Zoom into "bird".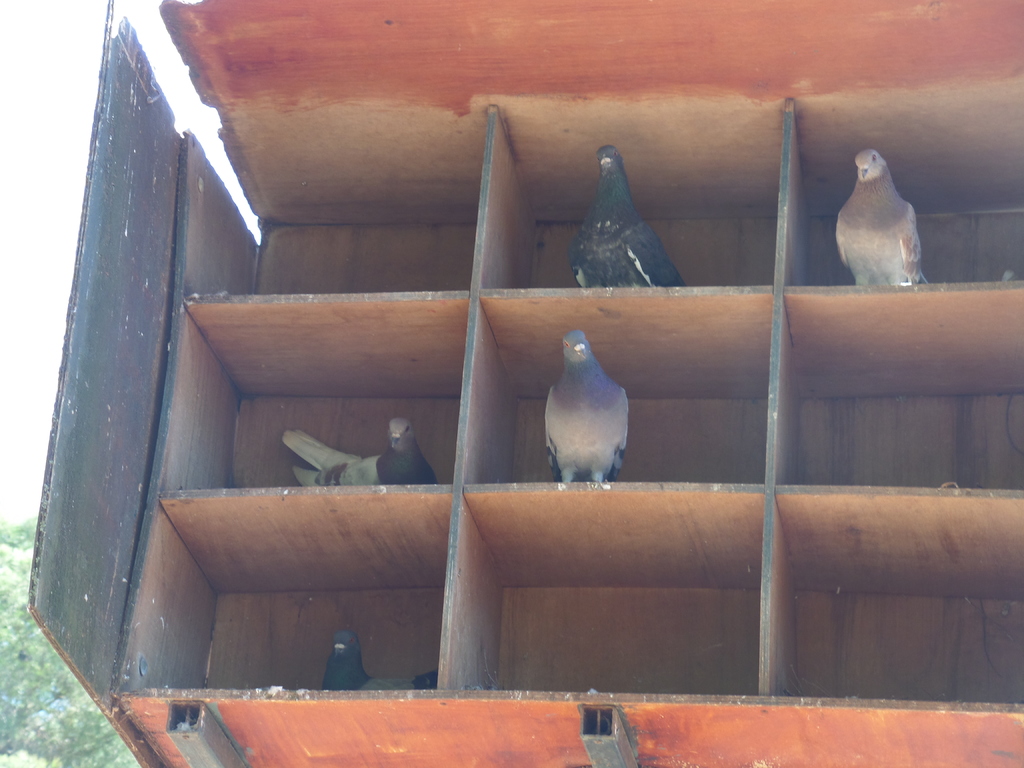
Zoom target: [left=283, top=415, right=440, bottom=485].
